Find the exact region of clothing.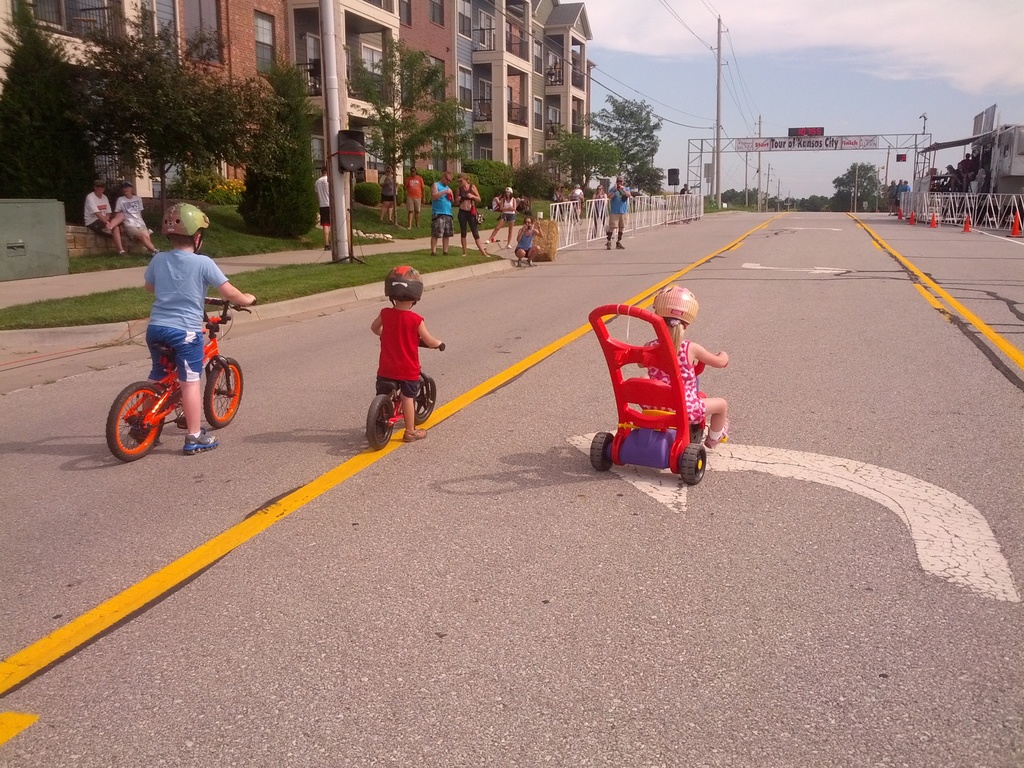
Exact region: (593, 191, 603, 217).
